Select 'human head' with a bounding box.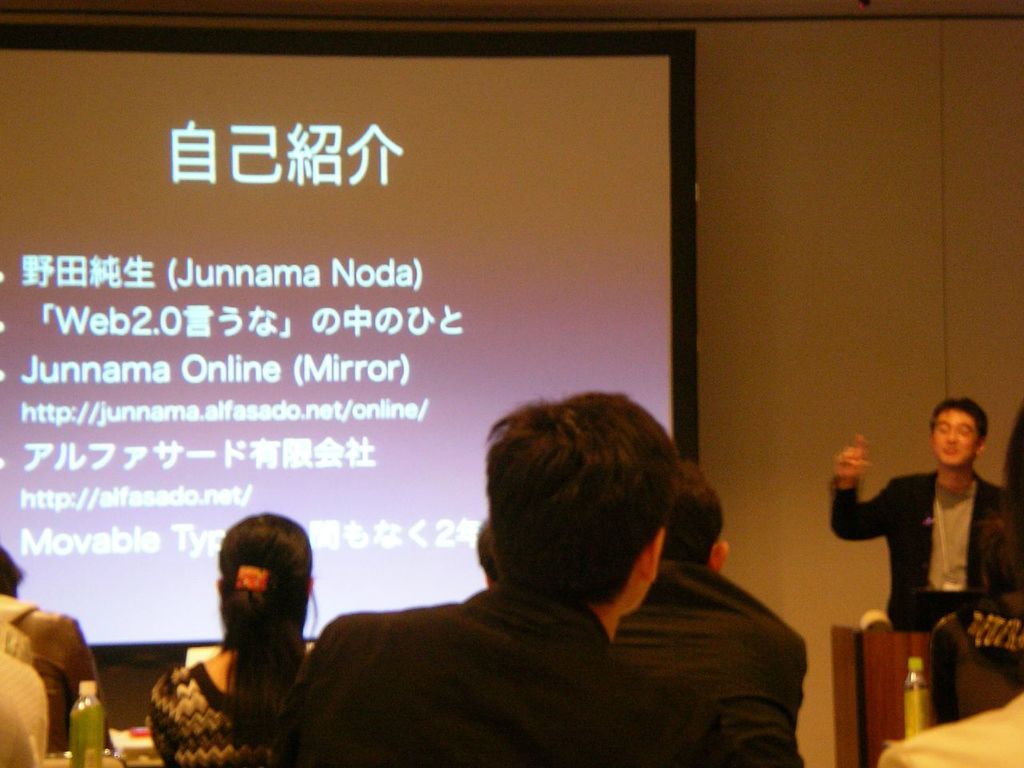
l=927, t=399, r=987, b=473.
